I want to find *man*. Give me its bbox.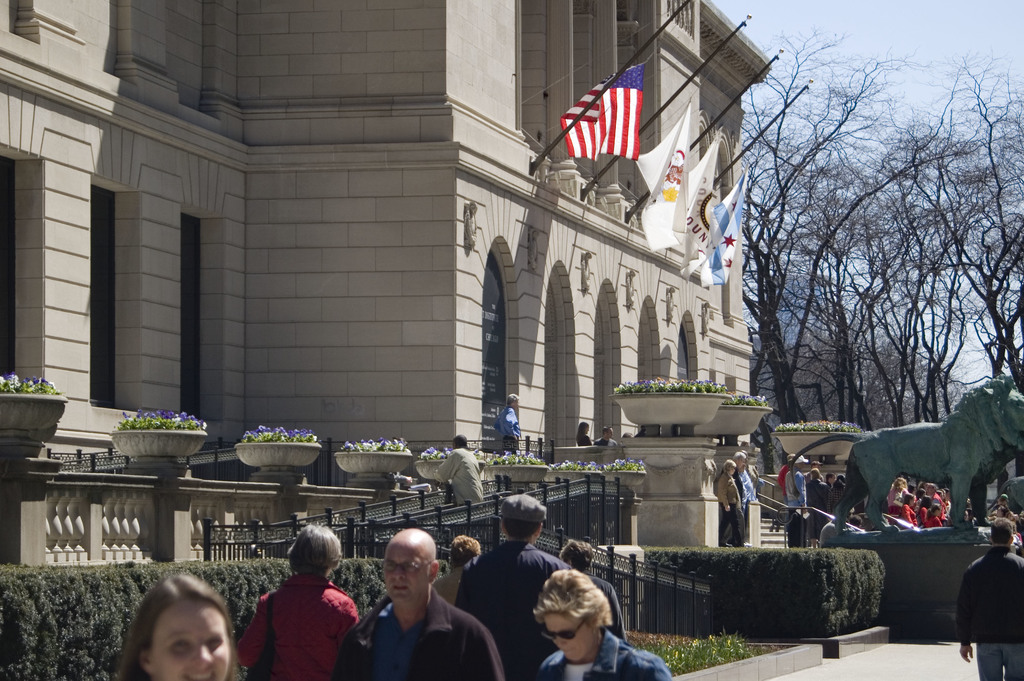
<bbox>952, 520, 1023, 680</bbox>.
